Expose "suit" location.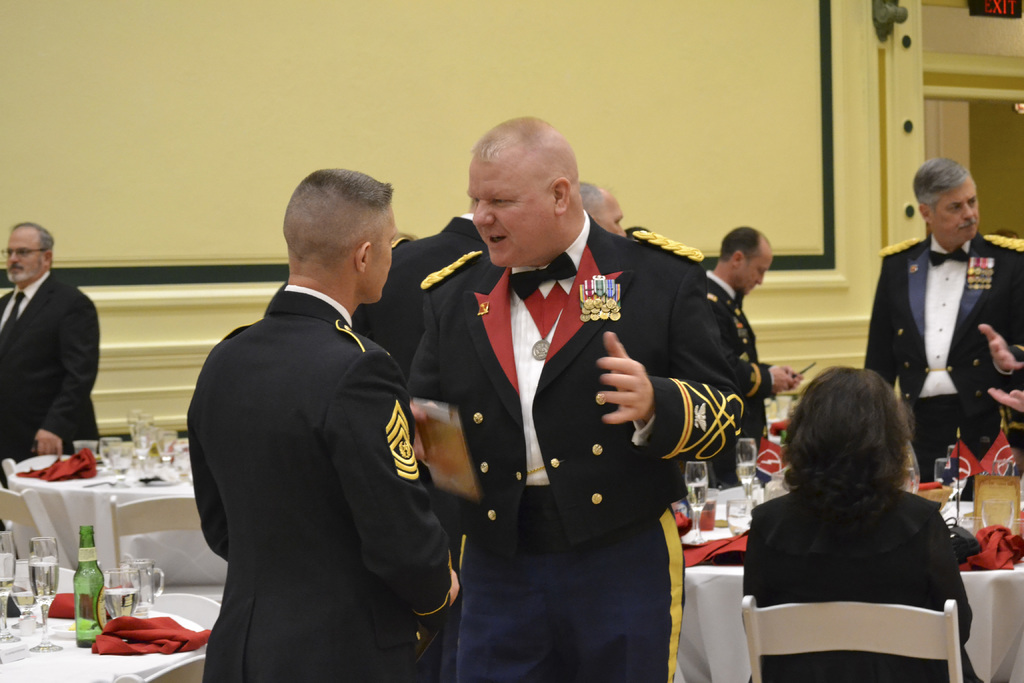
Exposed at <region>174, 210, 441, 663</region>.
